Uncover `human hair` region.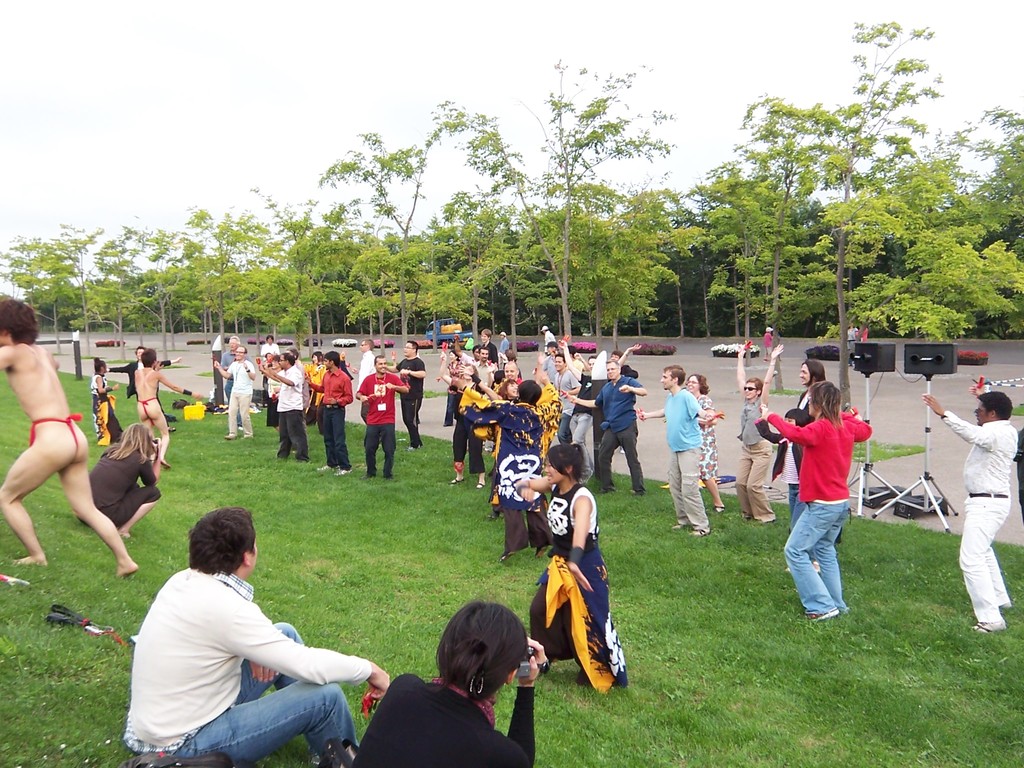
Uncovered: x1=984 y1=384 x2=1011 y2=419.
